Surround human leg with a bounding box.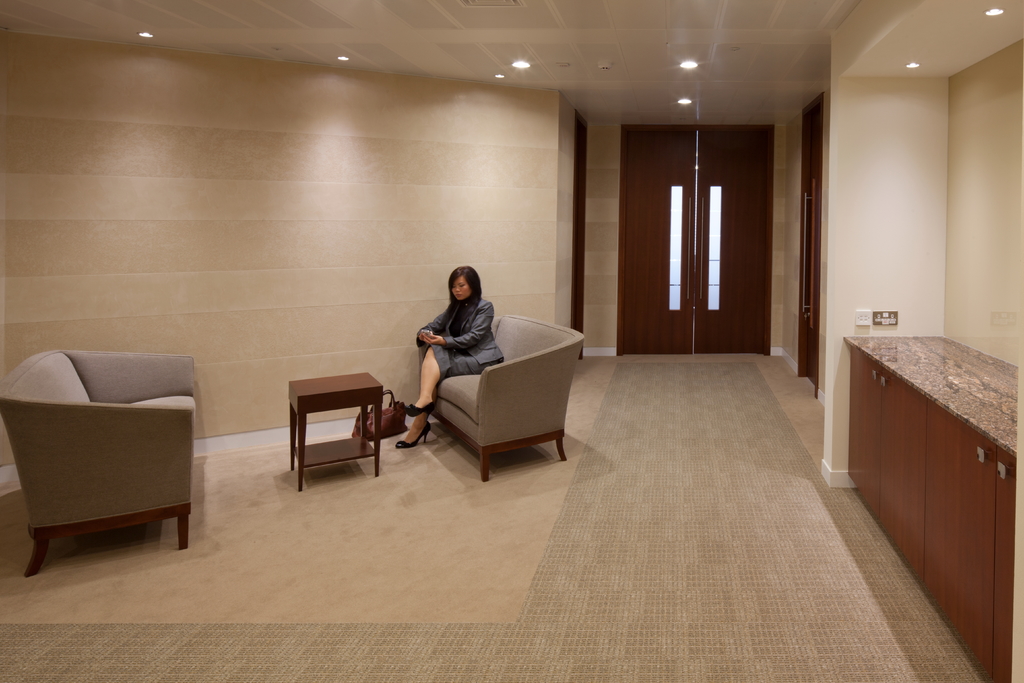
rect(397, 418, 429, 449).
